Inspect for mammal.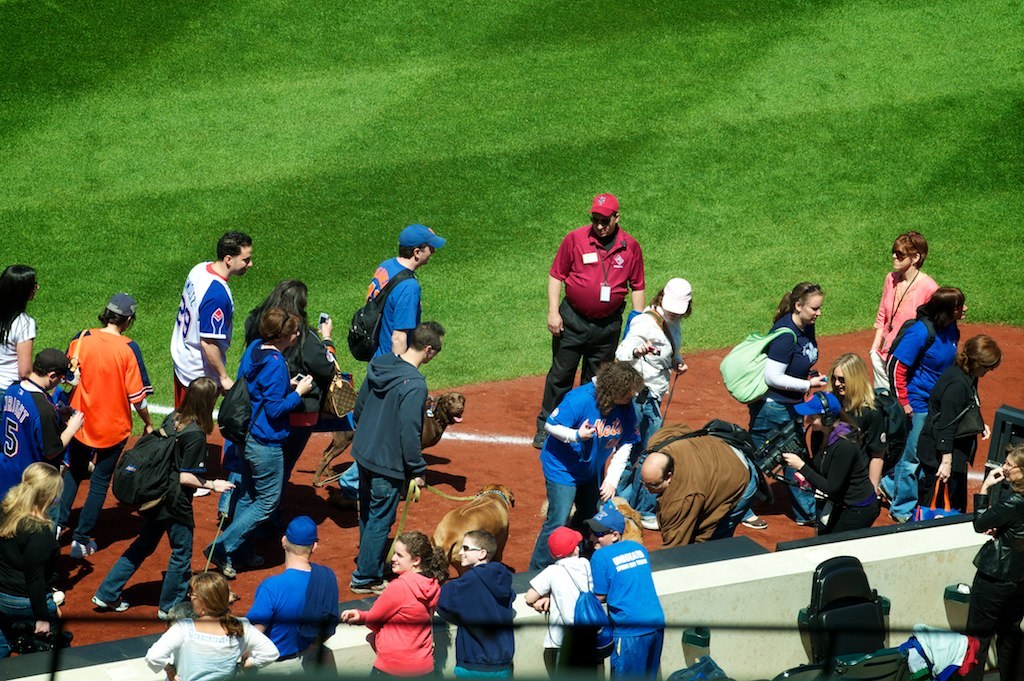
Inspection: (887, 283, 966, 523).
